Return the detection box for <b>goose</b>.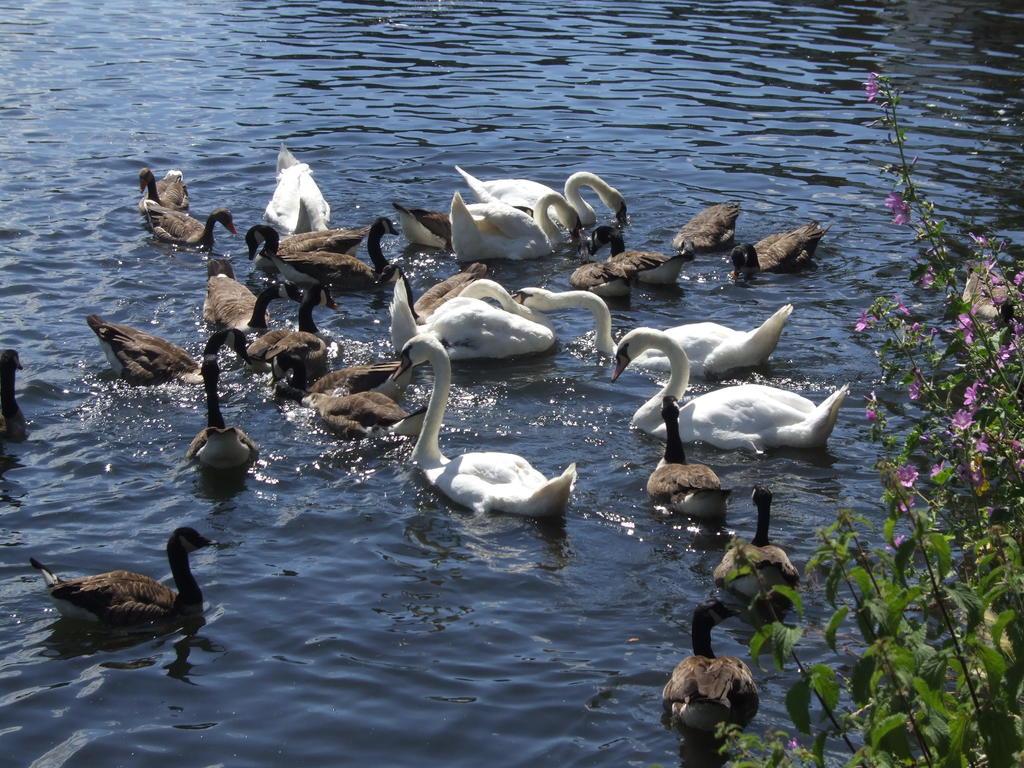
<box>719,487,797,612</box>.
